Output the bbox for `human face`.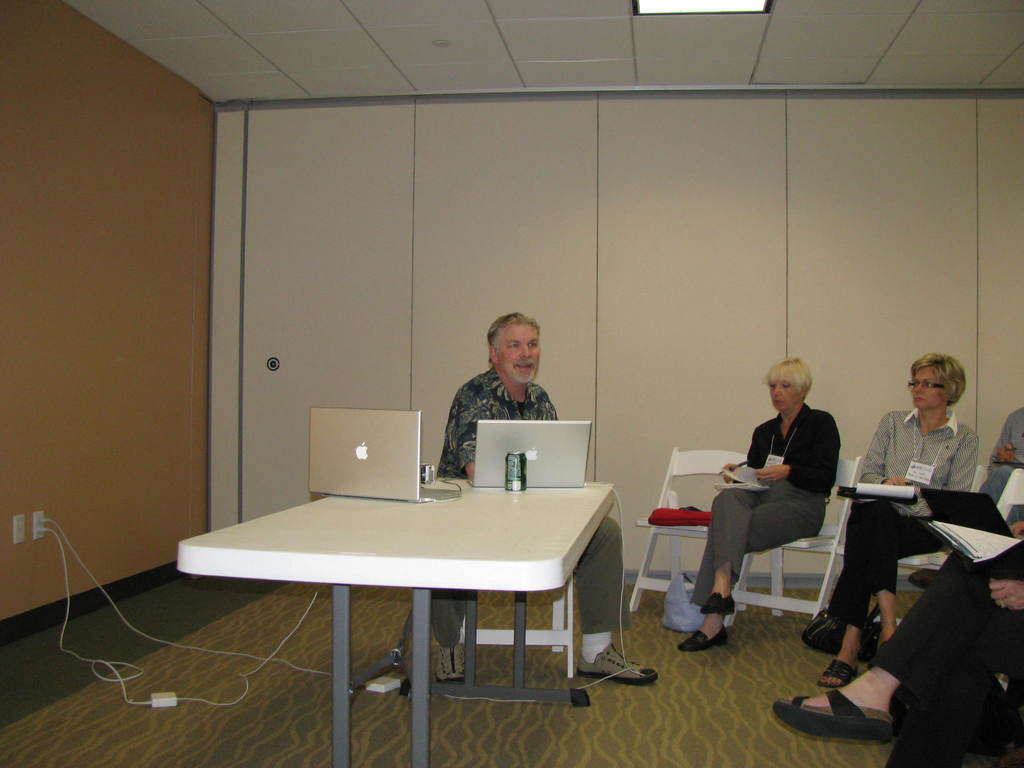
[left=503, top=321, right=538, bottom=373].
